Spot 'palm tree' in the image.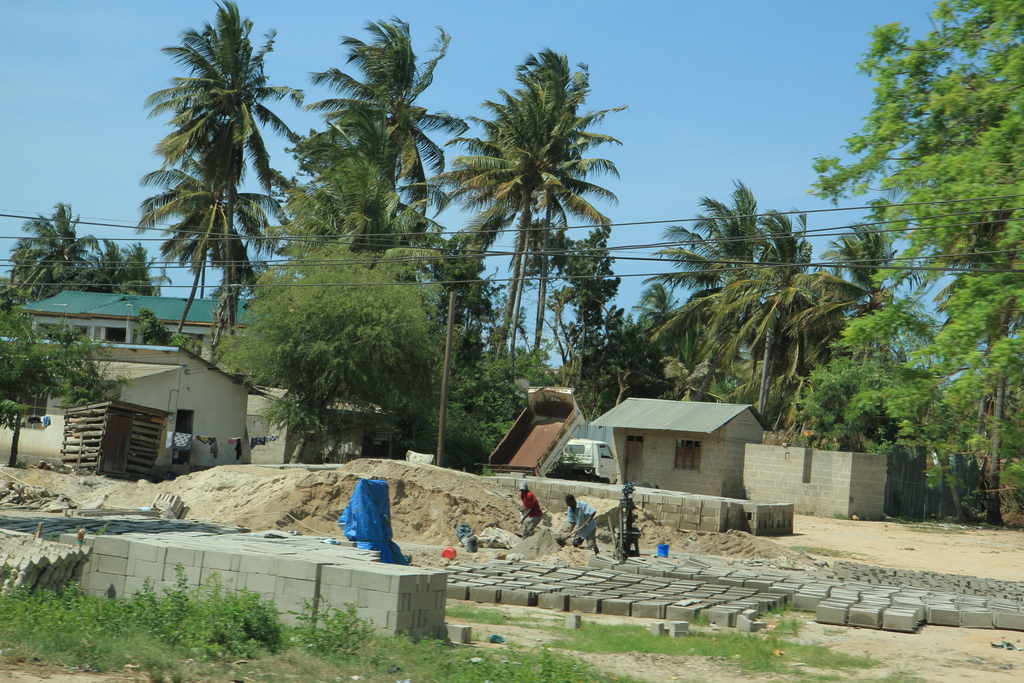
'palm tree' found at <bbox>503, 220, 627, 370</bbox>.
